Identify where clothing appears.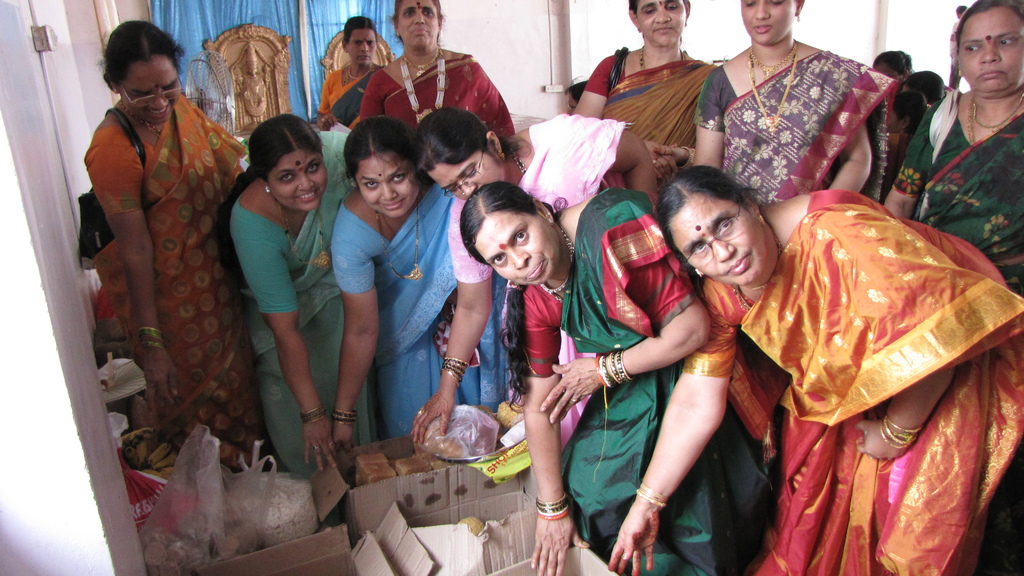
Appears at x1=691 y1=36 x2=888 y2=192.
